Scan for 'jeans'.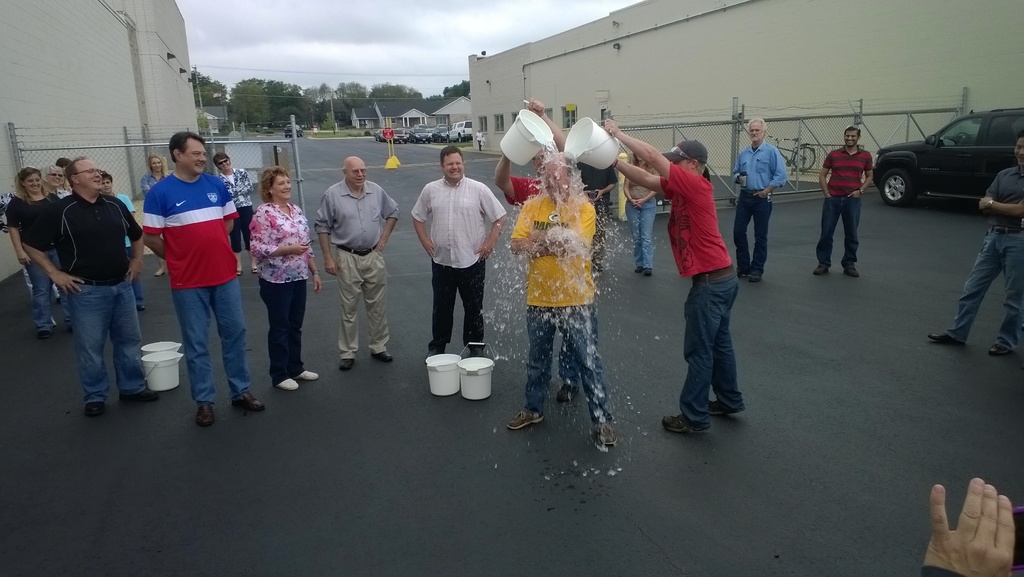
Scan result: 136:263:149:307.
